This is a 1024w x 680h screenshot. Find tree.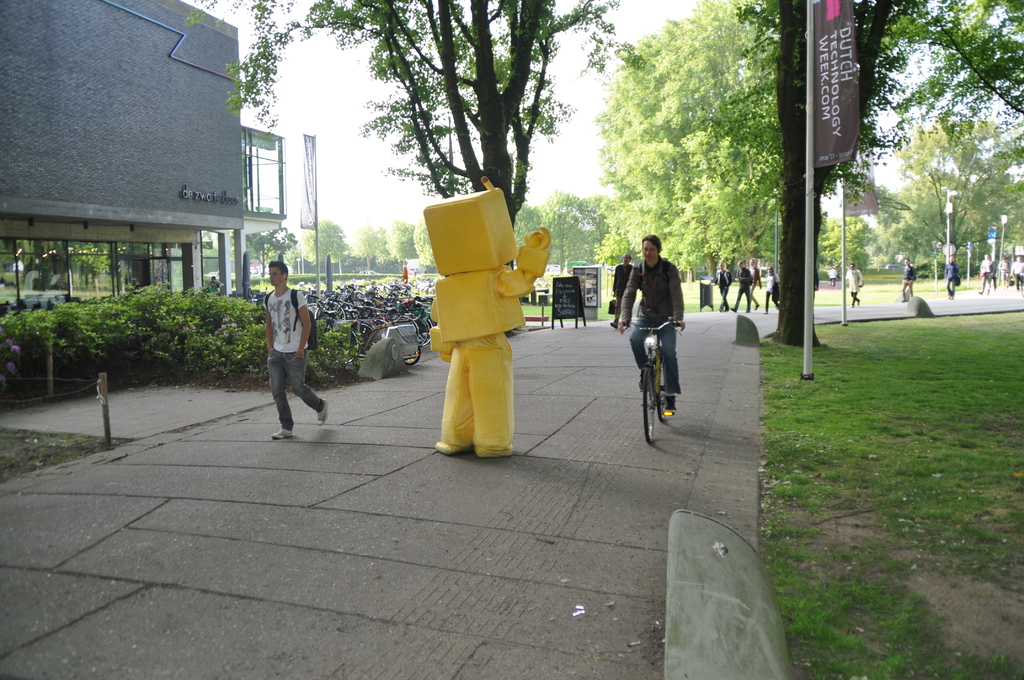
Bounding box: {"x1": 414, "y1": 210, "x2": 442, "y2": 280}.
